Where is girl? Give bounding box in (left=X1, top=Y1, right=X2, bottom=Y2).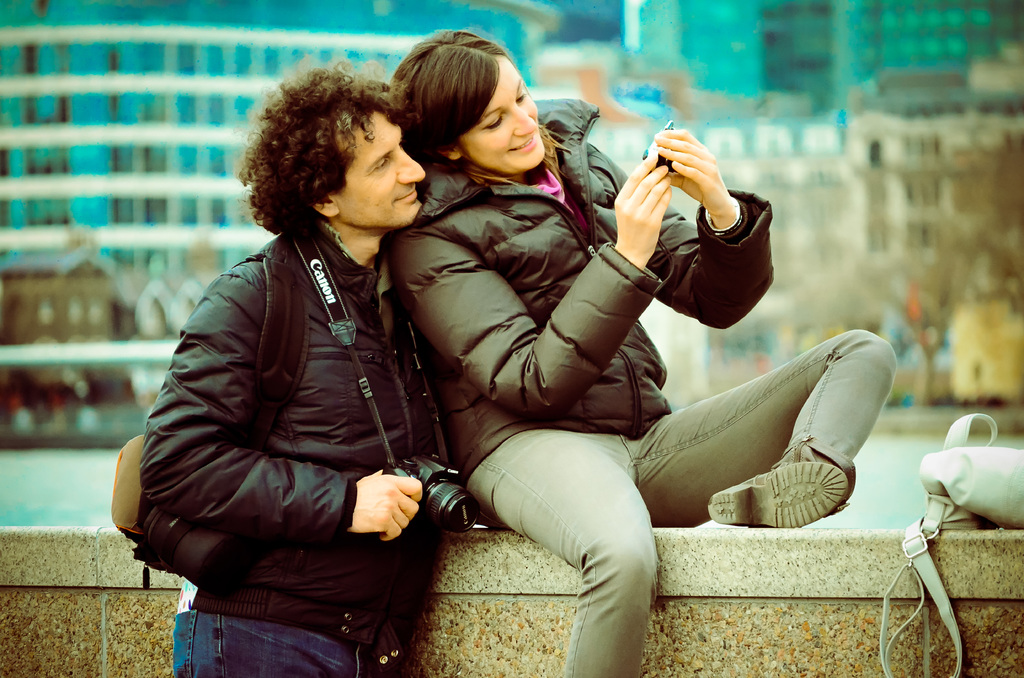
(left=379, top=22, right=900, bottom=677).
